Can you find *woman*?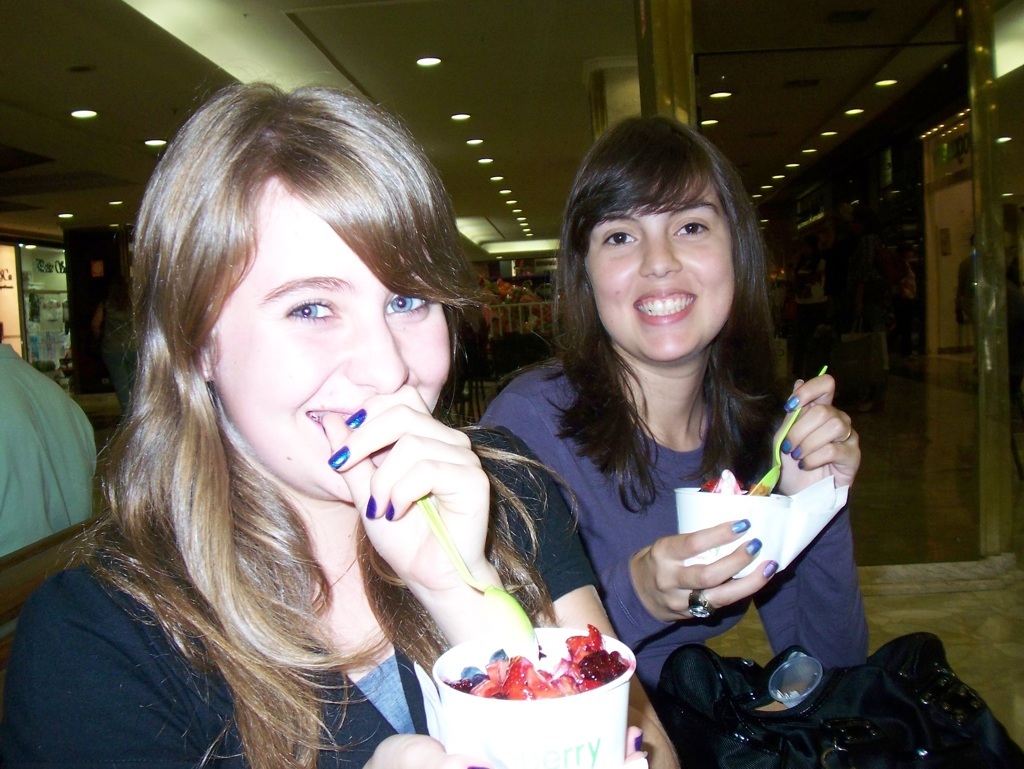
Yes, bounding box: 0:58:681:768.
